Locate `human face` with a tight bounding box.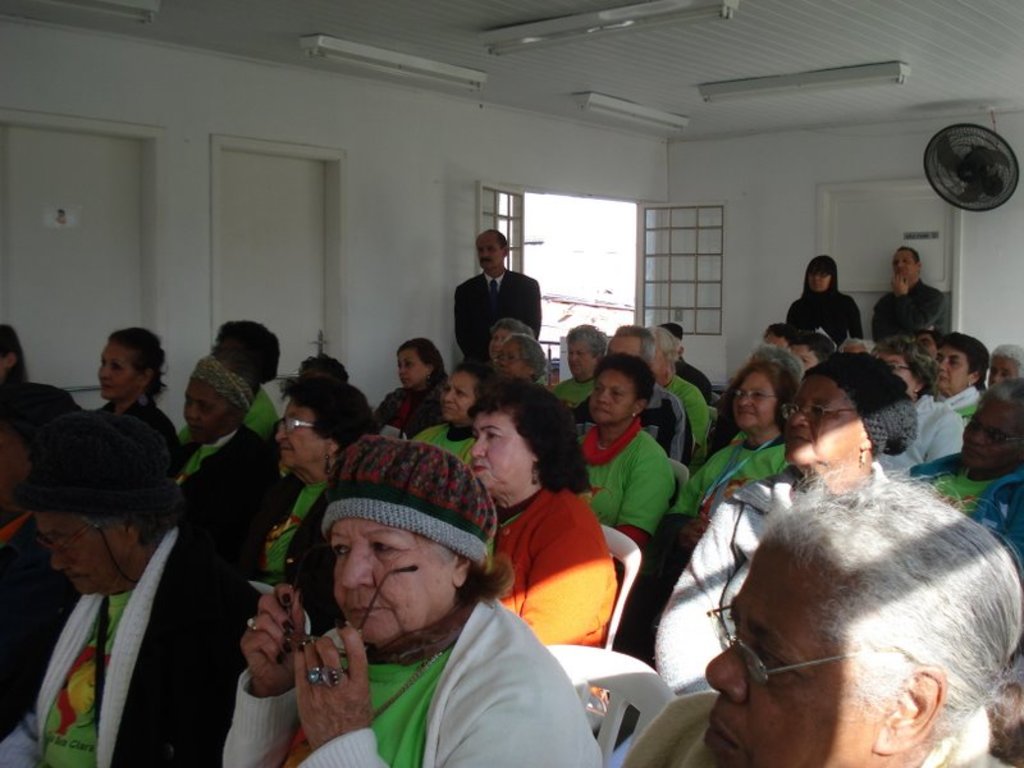
445/371/483/426.
